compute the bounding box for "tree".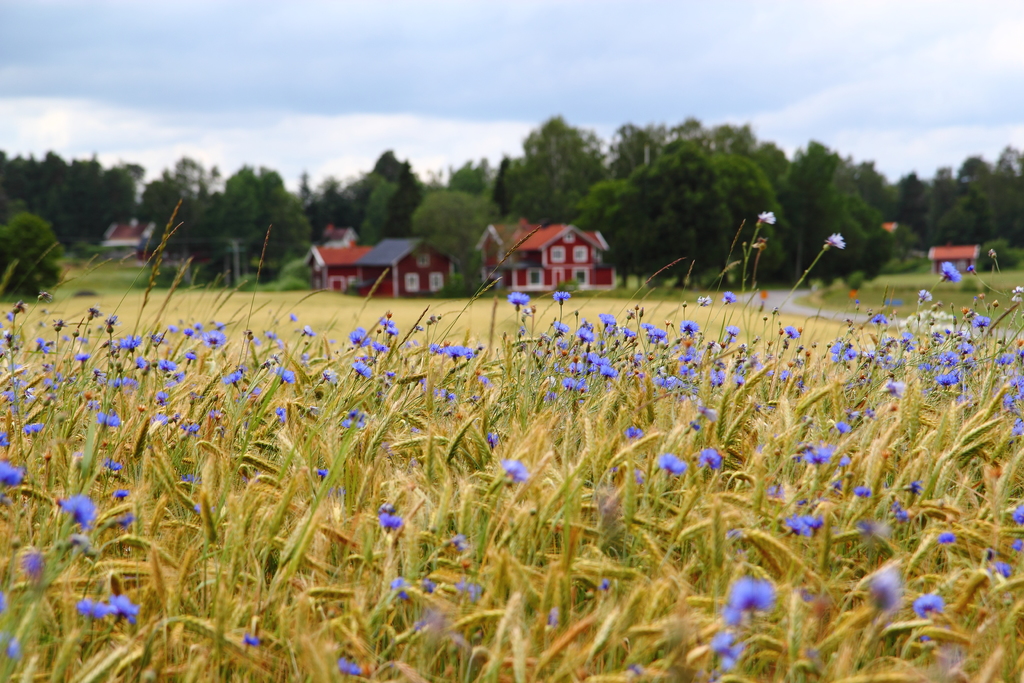
[897, 168, 929, 245].
